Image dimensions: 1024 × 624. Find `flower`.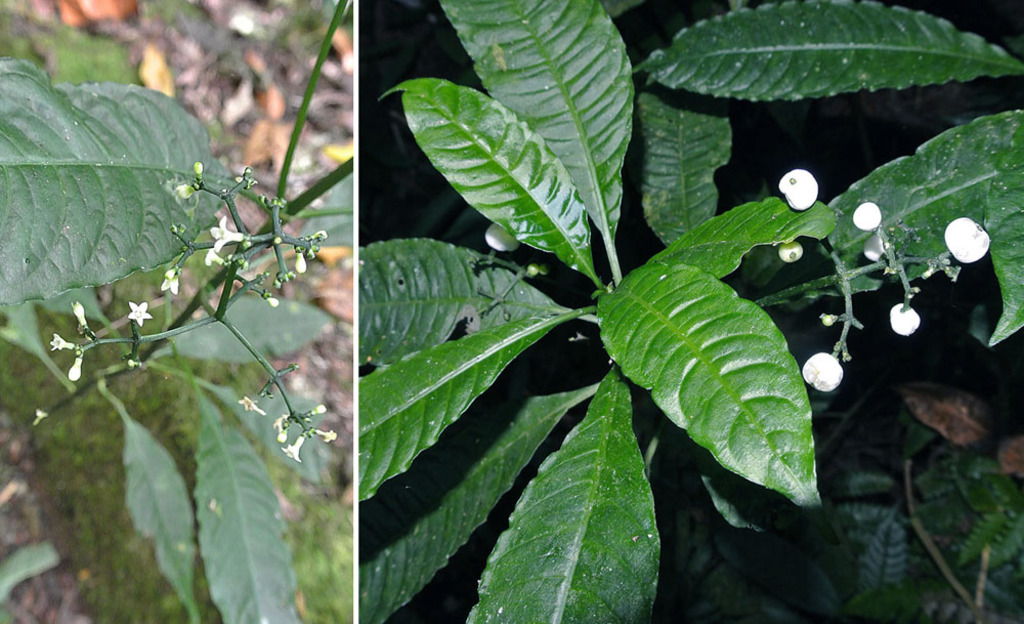
<box>51,332,77,355</box>.
